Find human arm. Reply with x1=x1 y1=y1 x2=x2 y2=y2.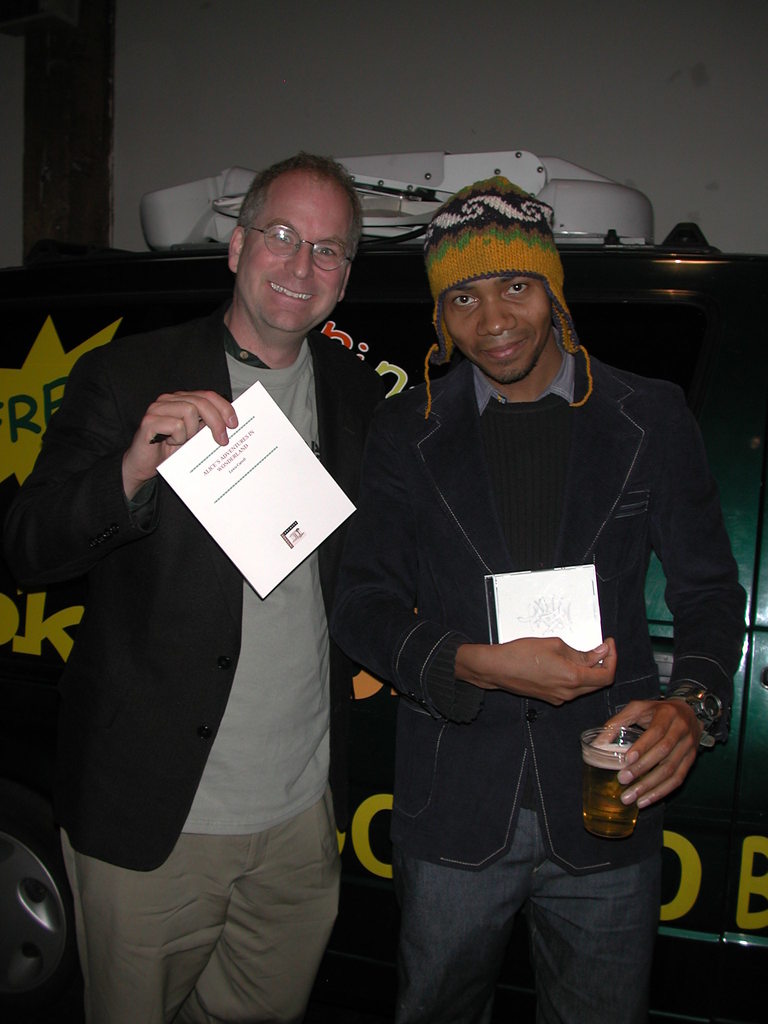
x1=0 y1=355 x2=239 y2=594.
